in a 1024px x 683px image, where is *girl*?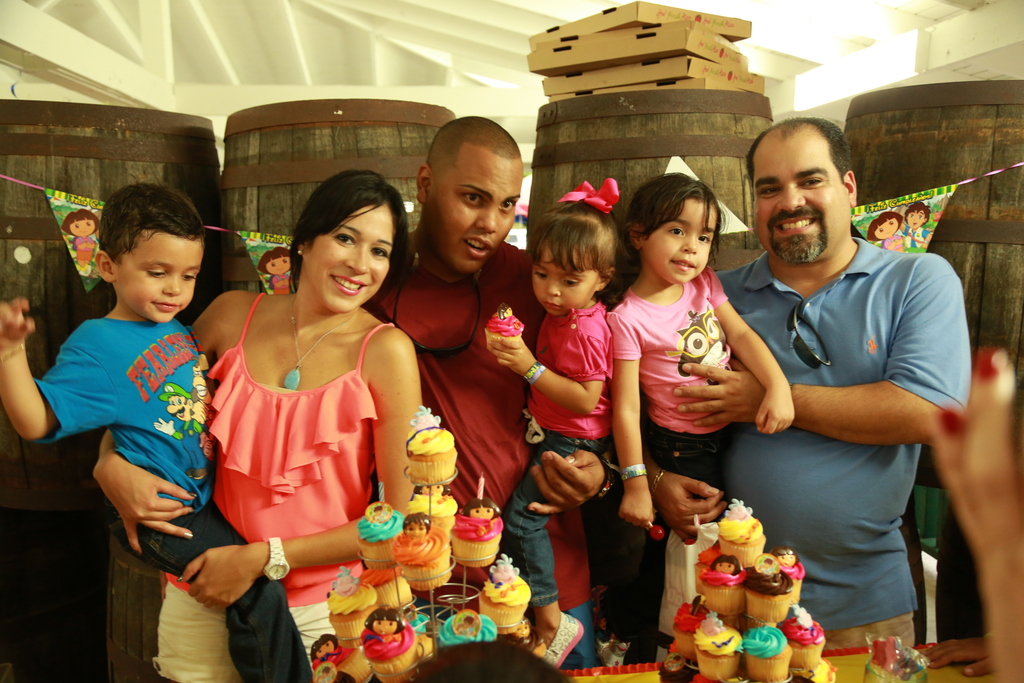
x1=63, y1=208, x2=100, y2=277.
